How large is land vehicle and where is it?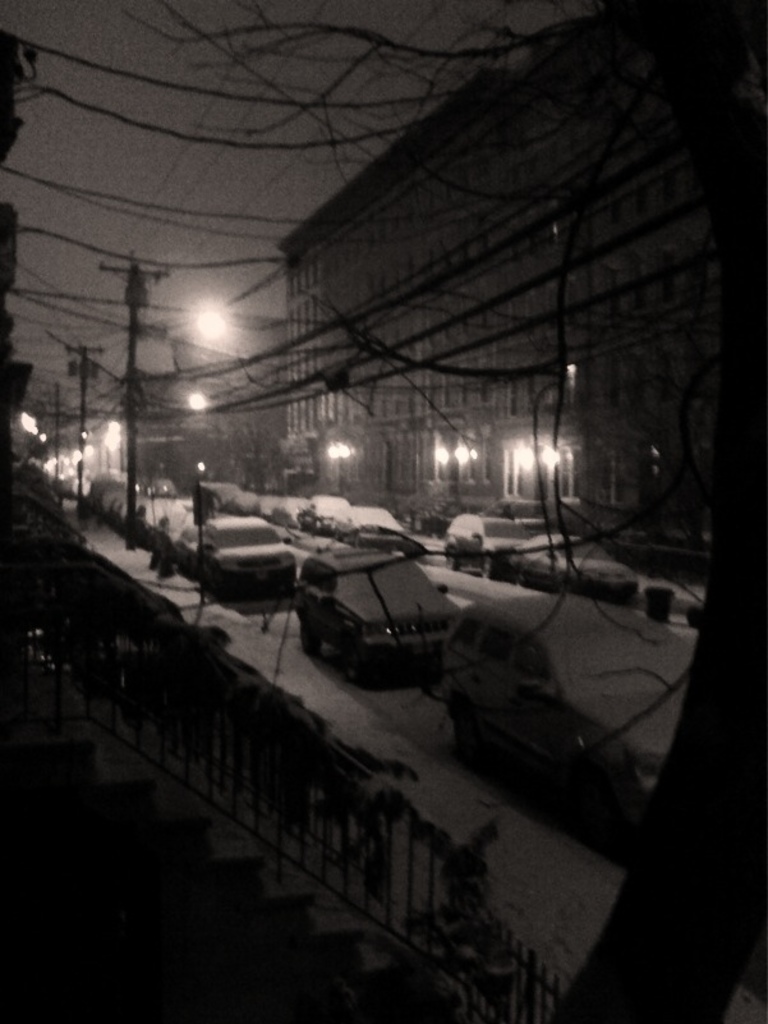
Bounding box: bbox=[294, 488, 351, 527].
